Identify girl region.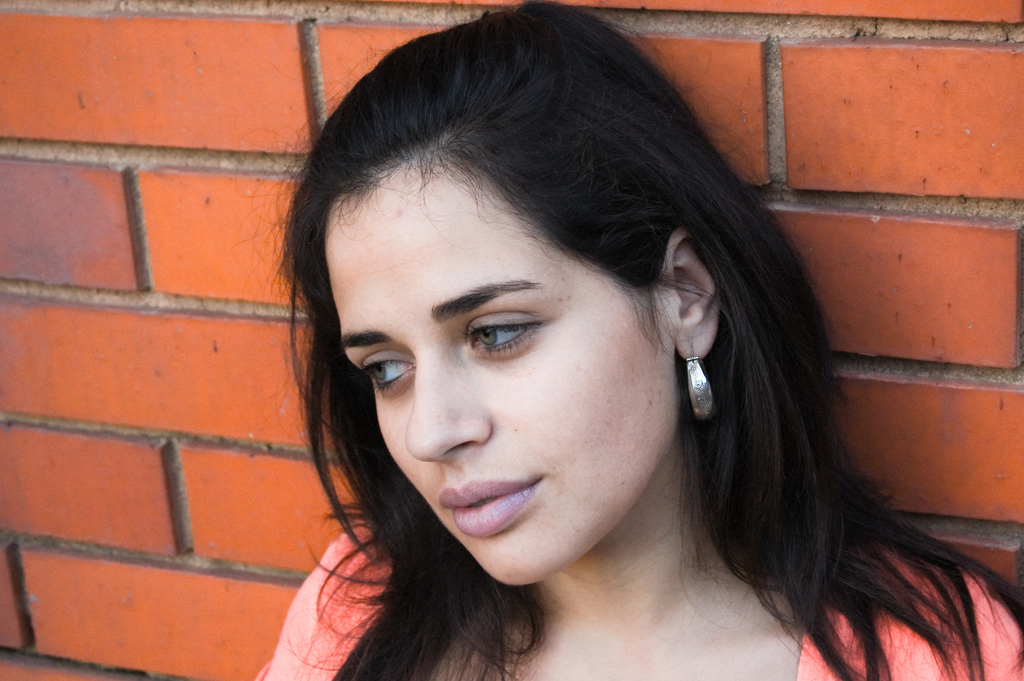
Region: [278, 4, 1023, 678].
